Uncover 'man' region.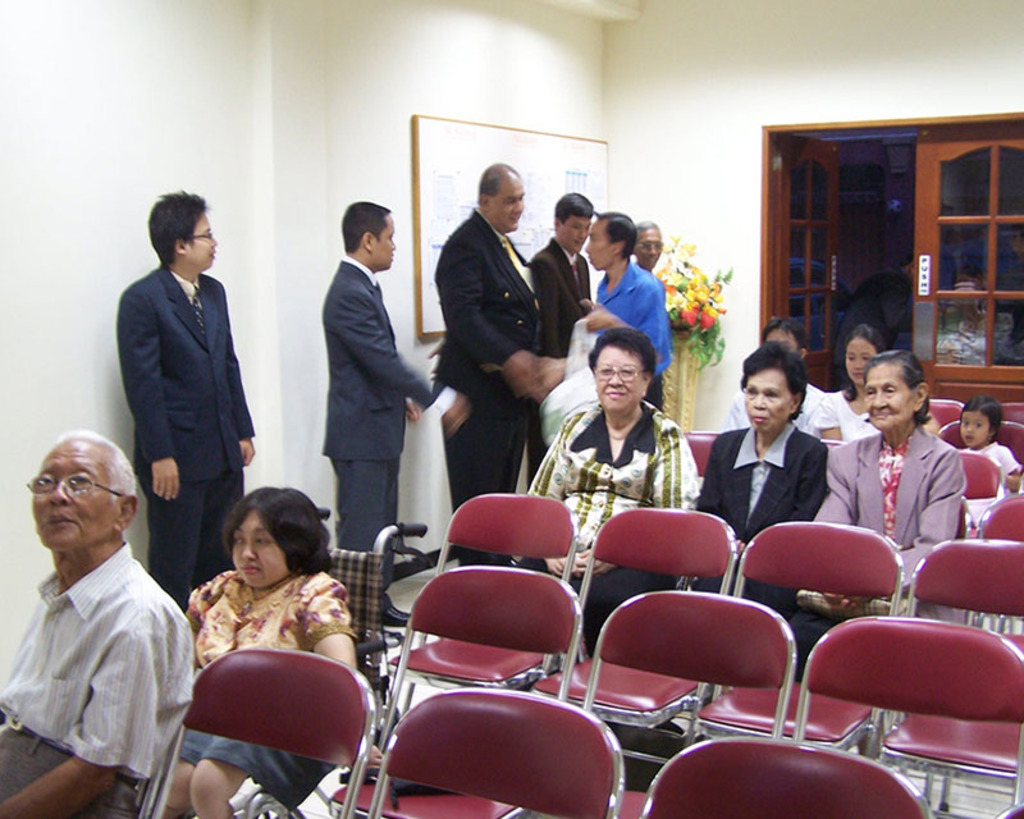
Uncovered: [x1=529, y1=188, x2=590, y2=480].
